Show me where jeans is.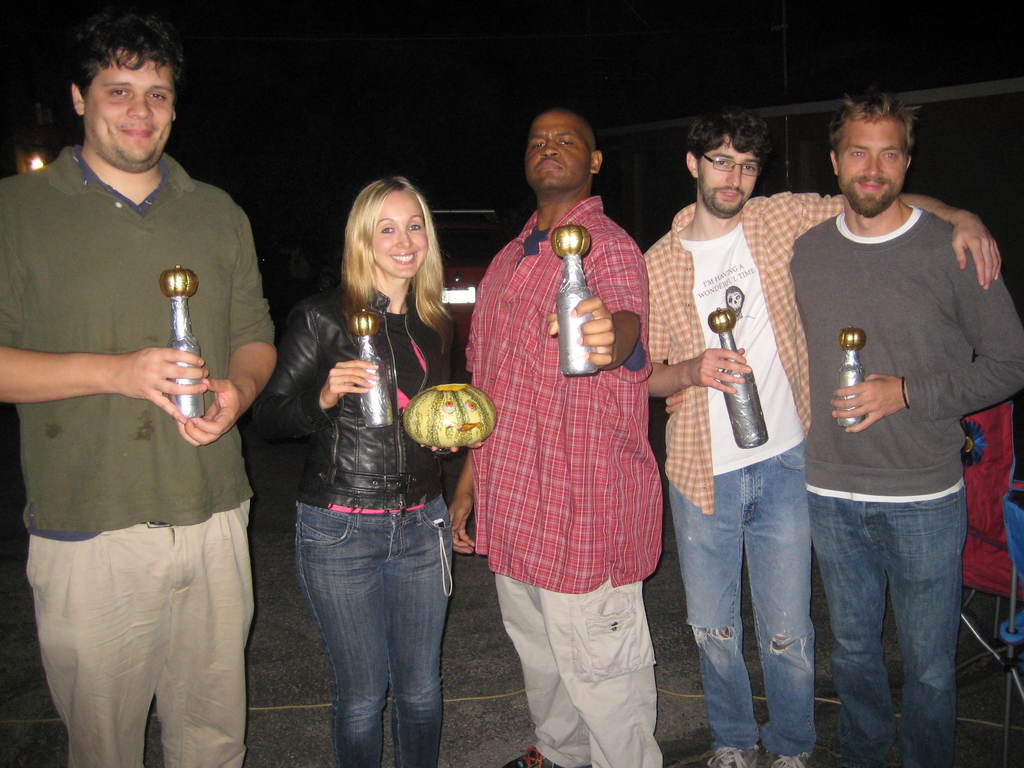
jeans is at rect(666, 446, 817, 746).
